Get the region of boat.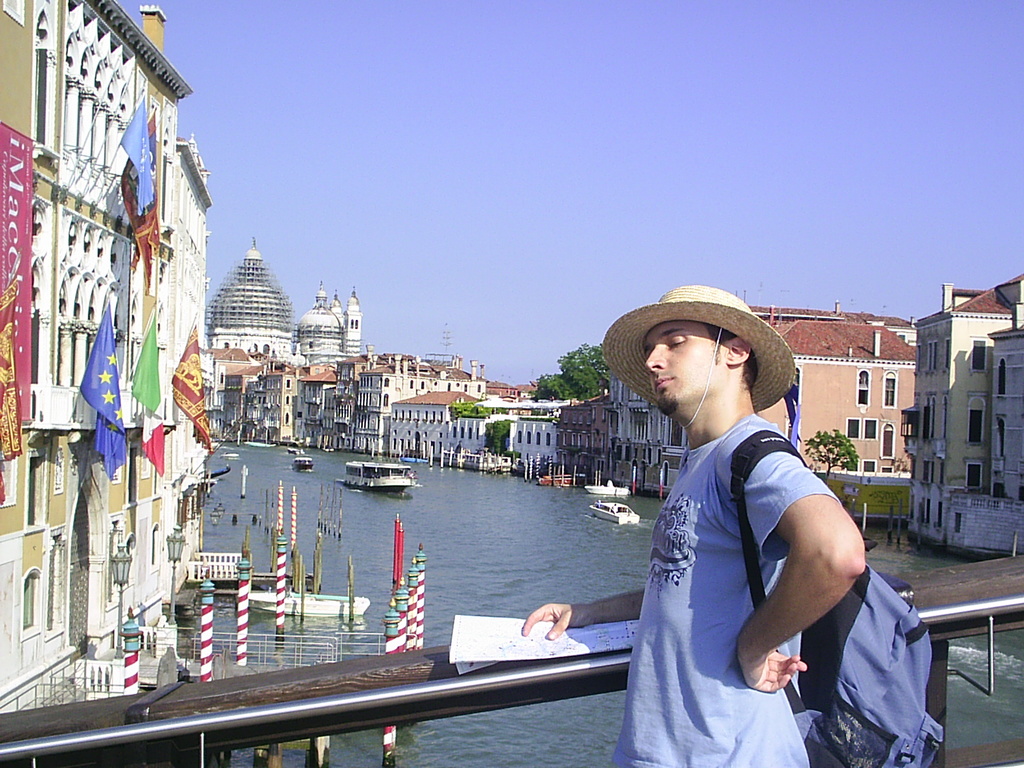
x1=218 y1=452 x2=239 y2=458.
